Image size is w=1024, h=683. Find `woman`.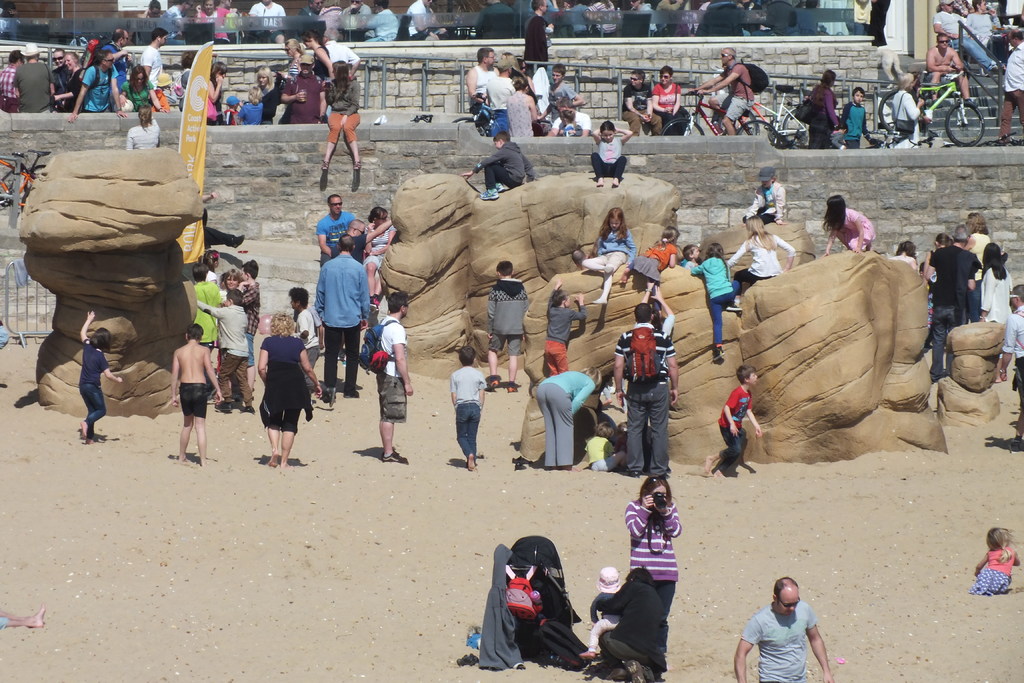
(left=966, top=214, right=989, bottom=276).
